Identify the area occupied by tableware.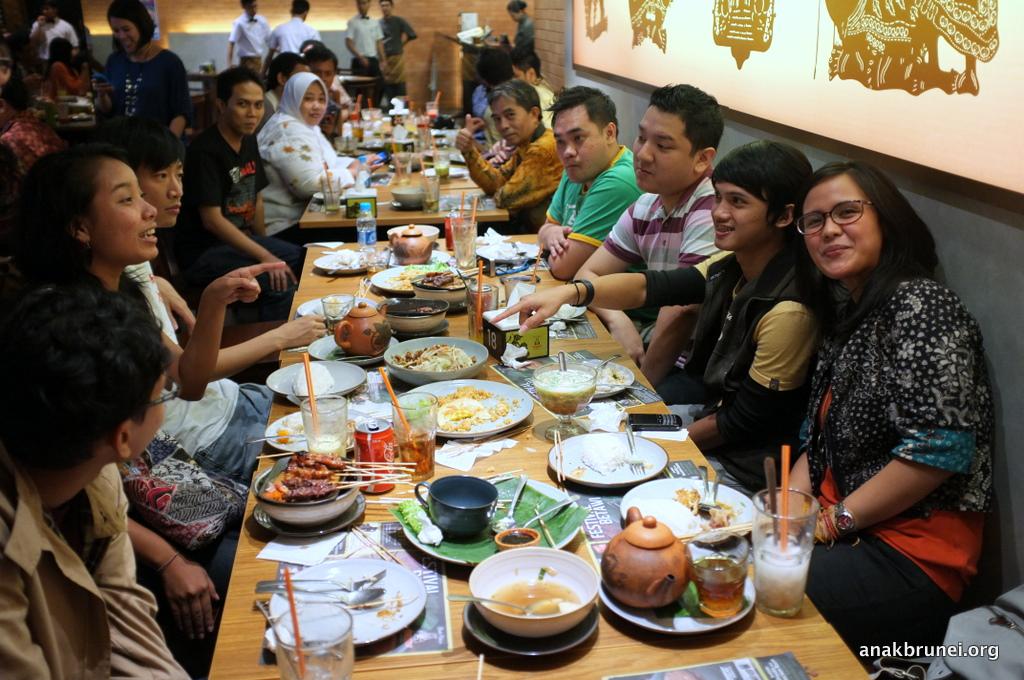
Area: 525 357 599 441.
